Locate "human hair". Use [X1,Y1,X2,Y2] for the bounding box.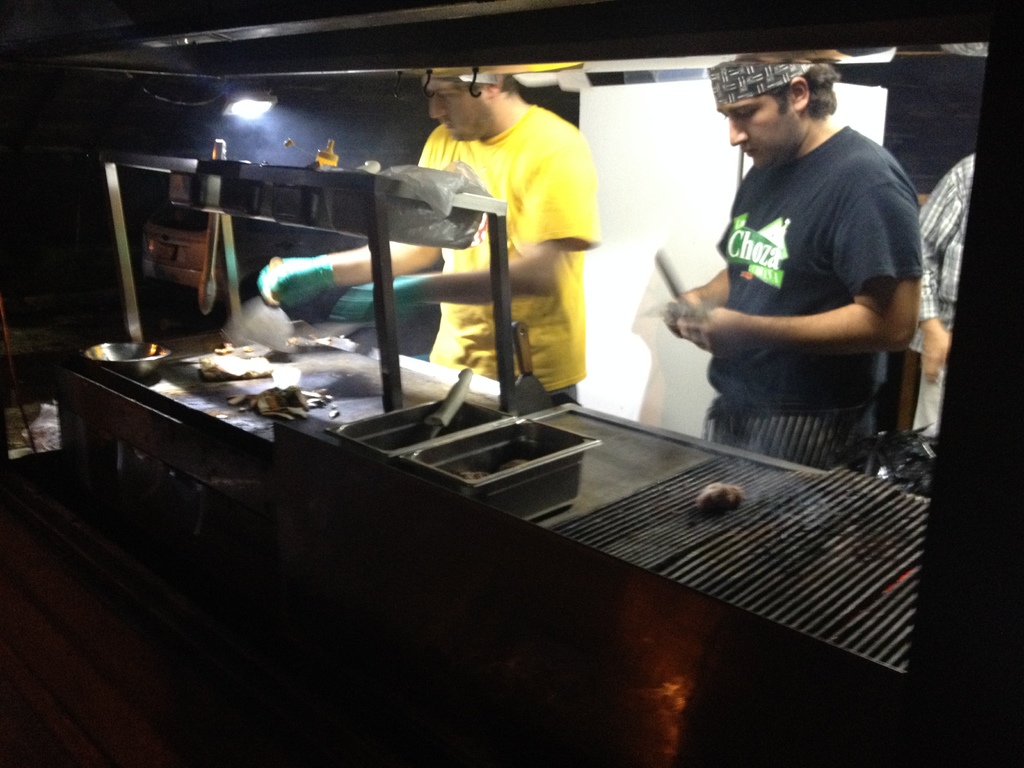
[766,58,834,115].
